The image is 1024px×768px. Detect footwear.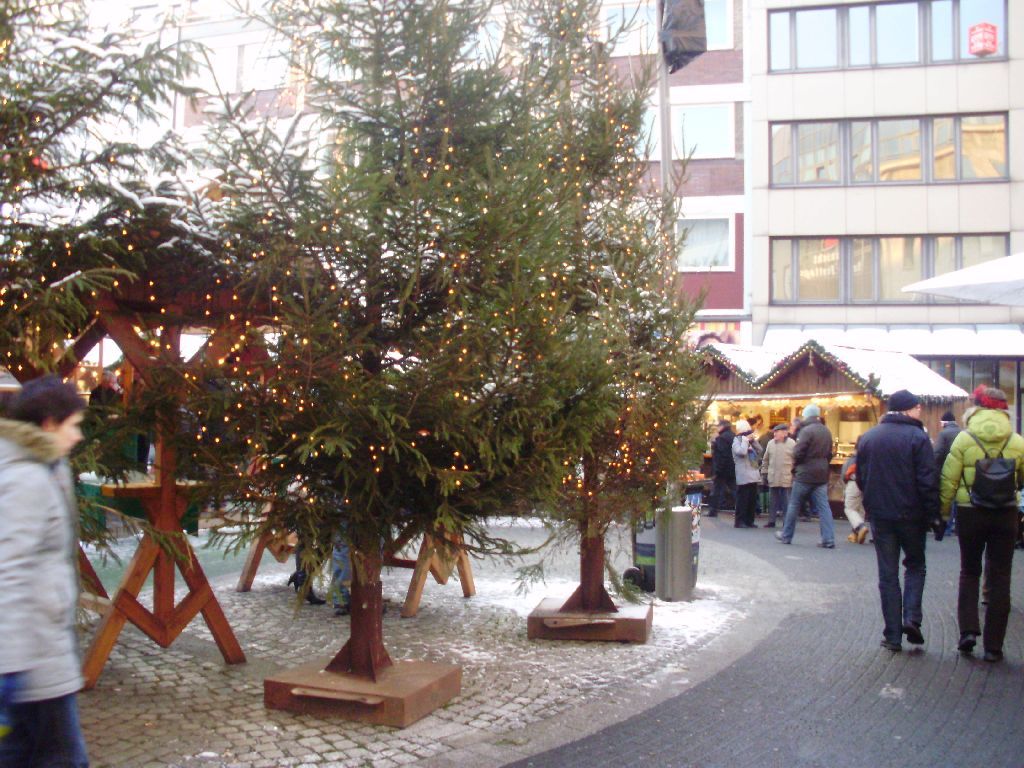
Detection: (left=763, top=519, right=776, bottom=527).
